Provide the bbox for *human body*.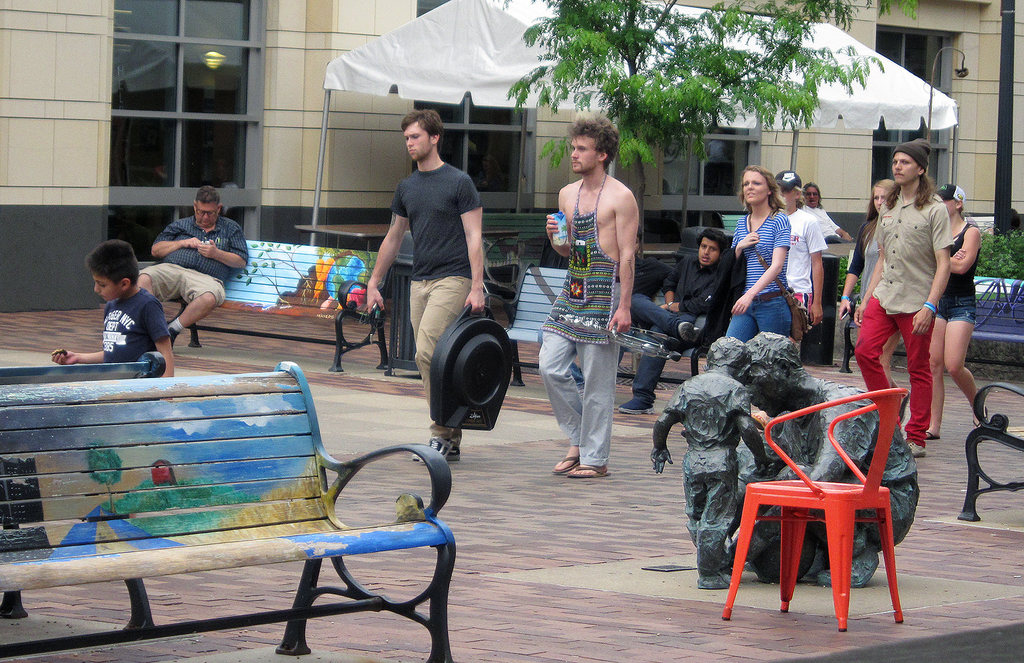
pyautogui.locateOnScreen(723, 378, 919, 588).
